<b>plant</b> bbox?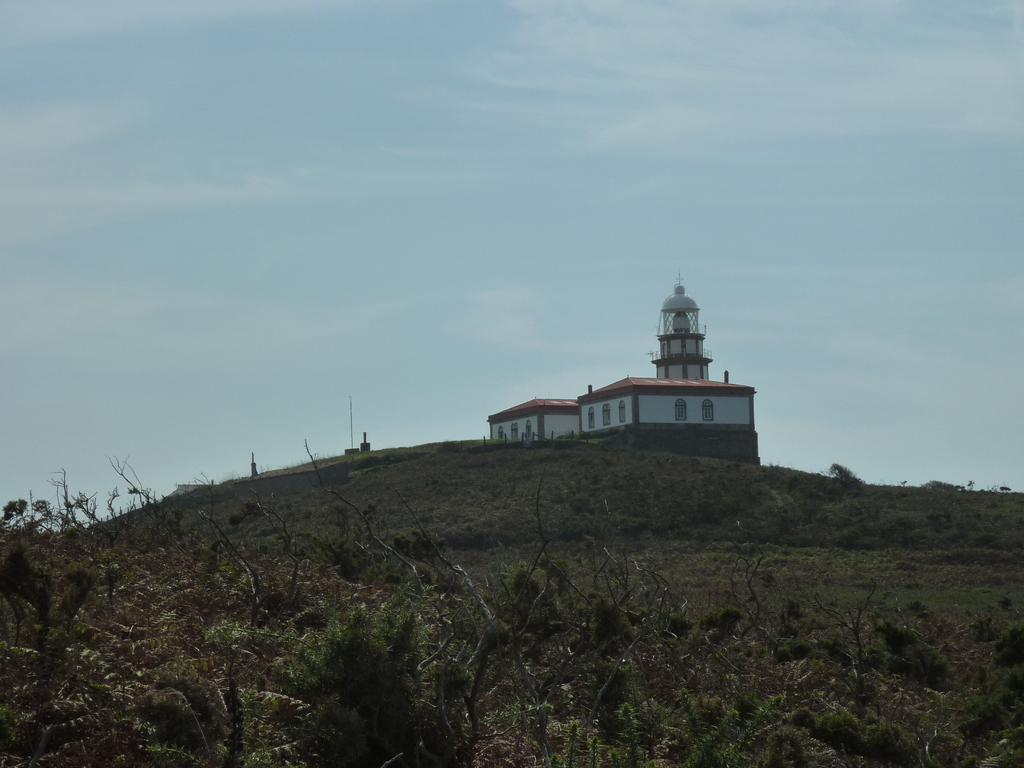
Rect(833, 460, 863, 500)
